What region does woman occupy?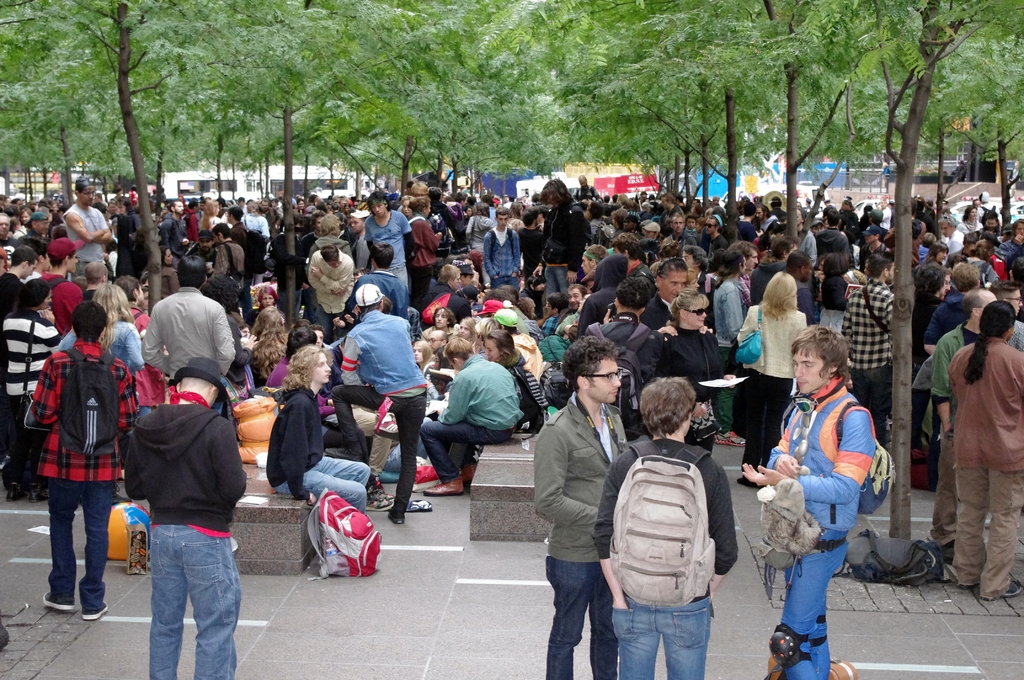
(x1=736, y1=270, x2=808, y2=488).
